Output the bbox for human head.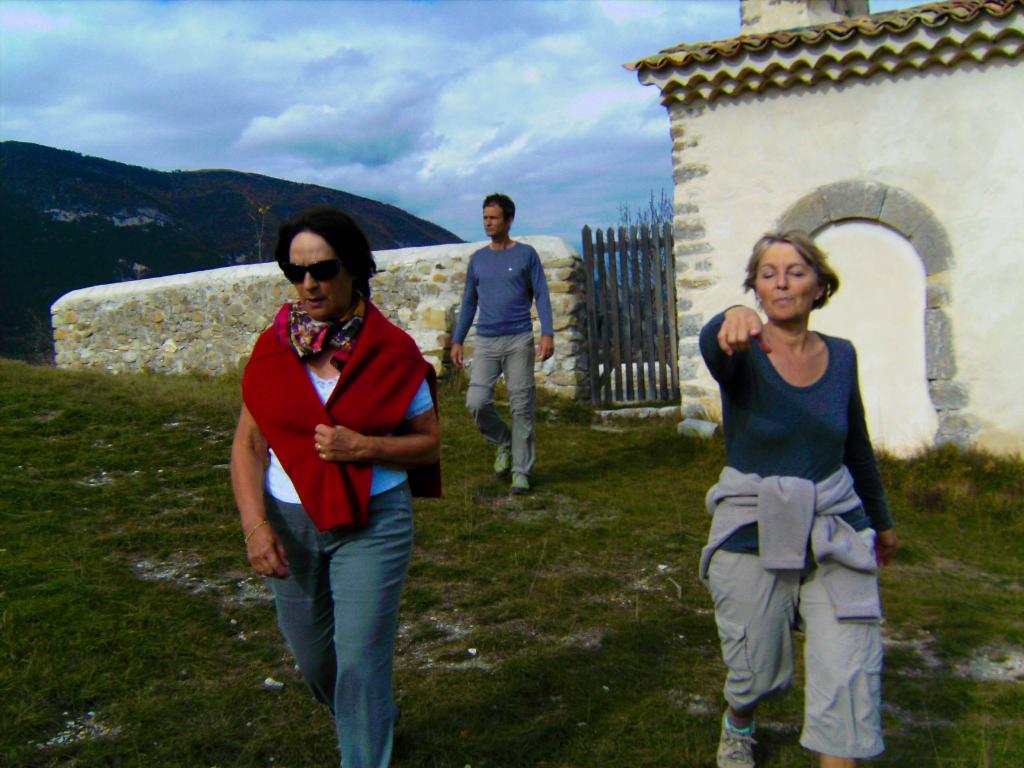
left=282, top=221, right=349, bottom=321.
